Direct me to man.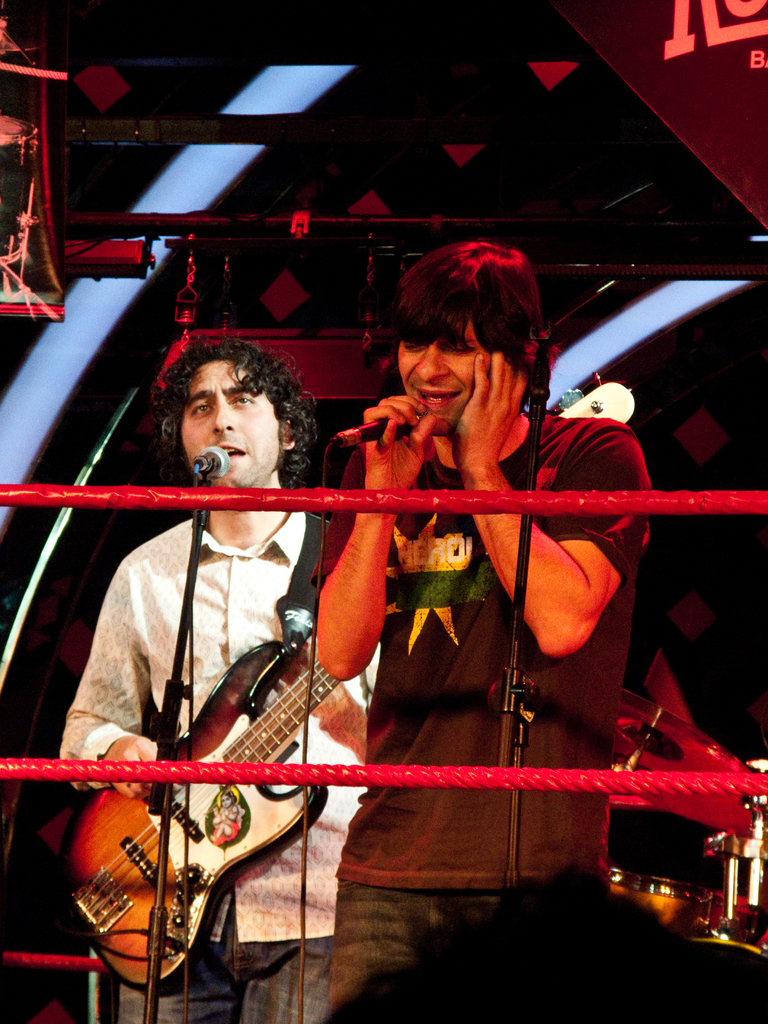
Direction: 60,328,390,1023.
